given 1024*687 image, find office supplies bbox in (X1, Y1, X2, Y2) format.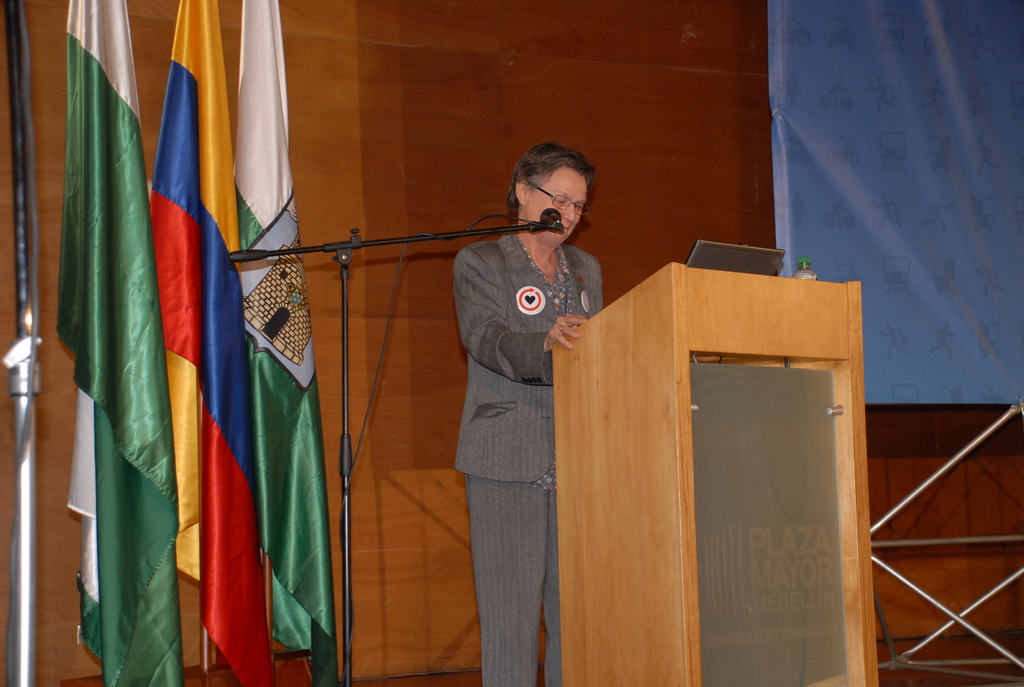
(58, 0, 335, 686).
